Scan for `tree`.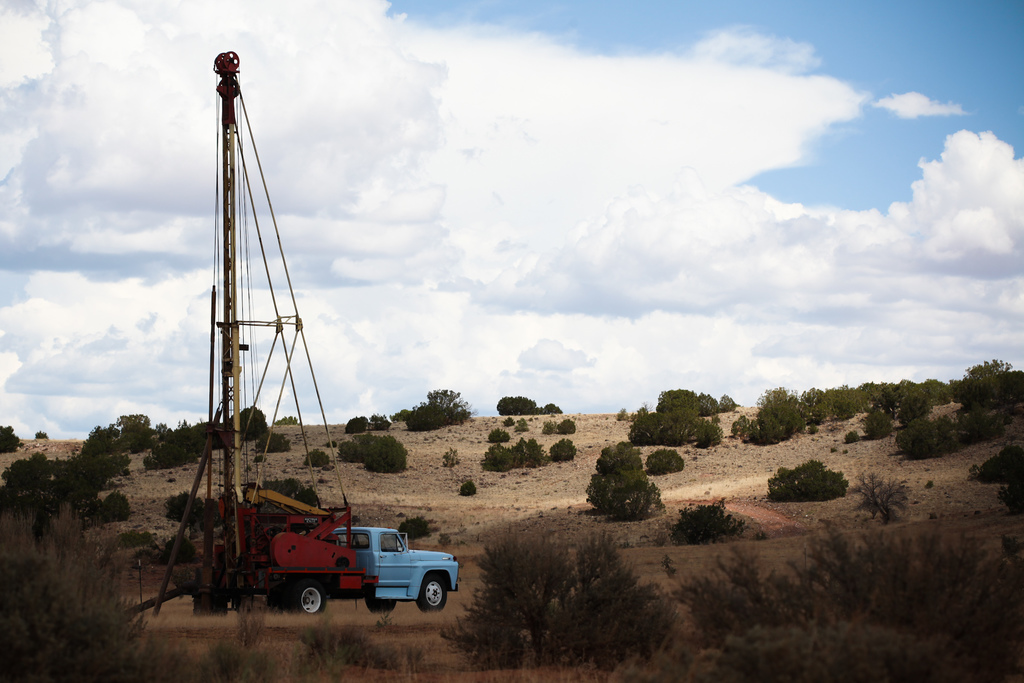
Scan result: (x1=0, y1=516, x2=147, y2=682).
